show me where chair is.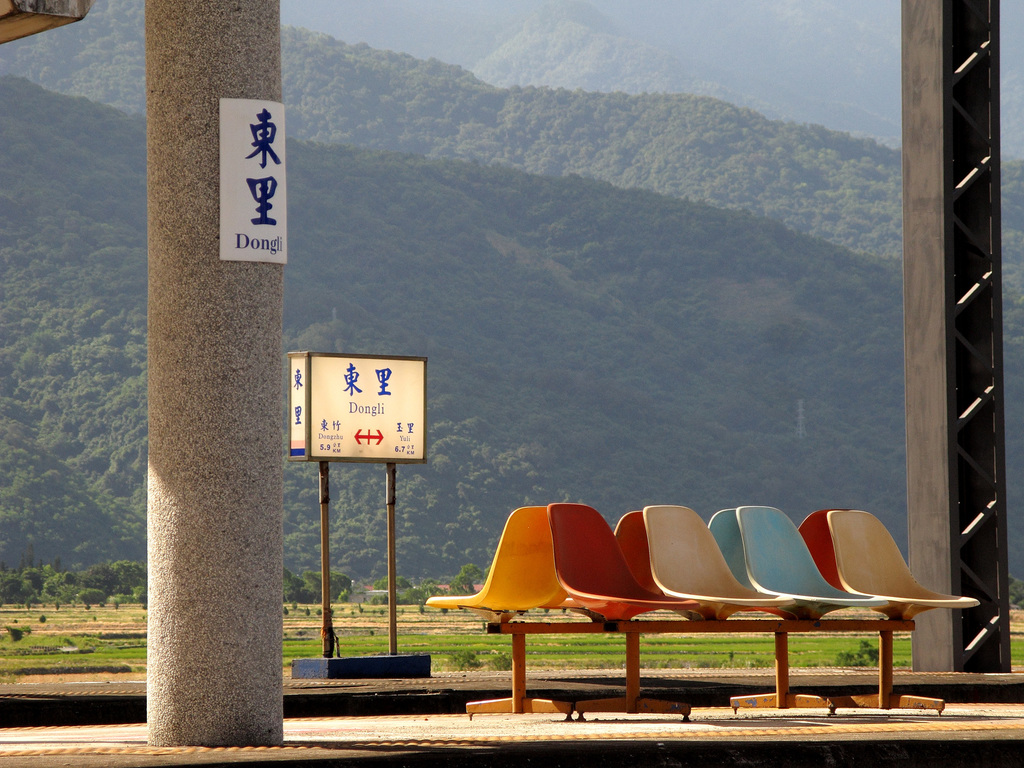
chair is at BBox(426, 508, 572, 719).
